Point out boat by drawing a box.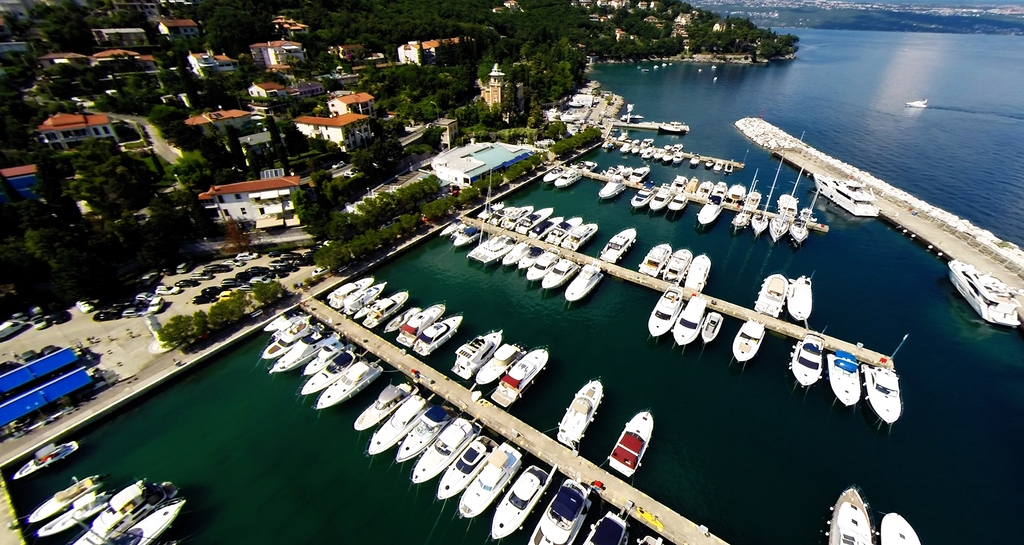
x1=516 y1=204 x2=554 y2=230.
